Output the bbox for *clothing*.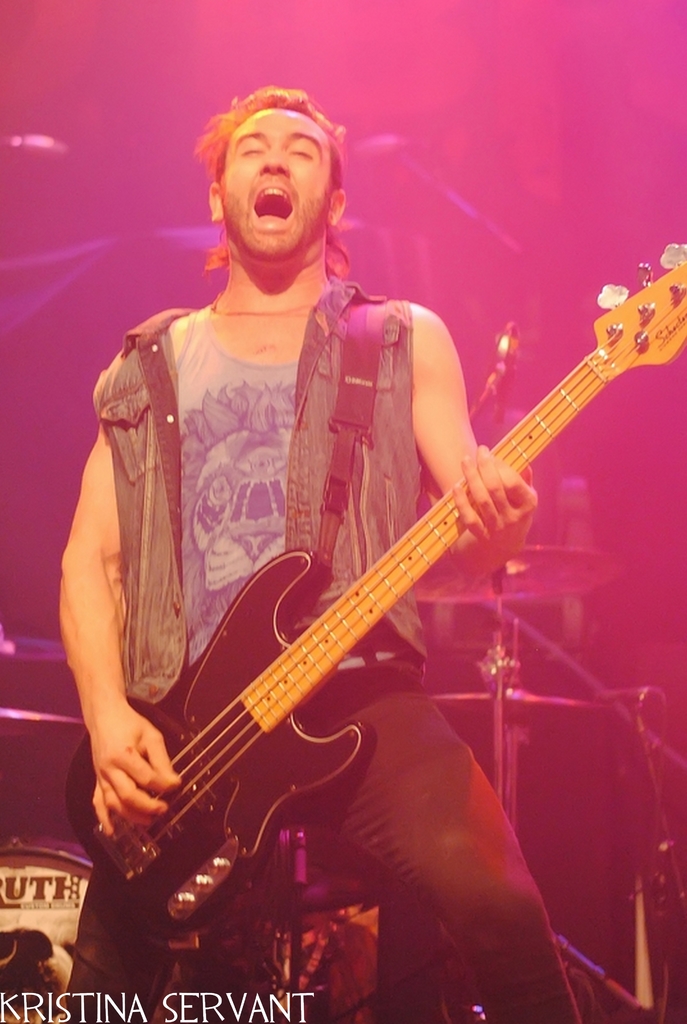
x1=88 y1=275 x2=427 y2=716.
